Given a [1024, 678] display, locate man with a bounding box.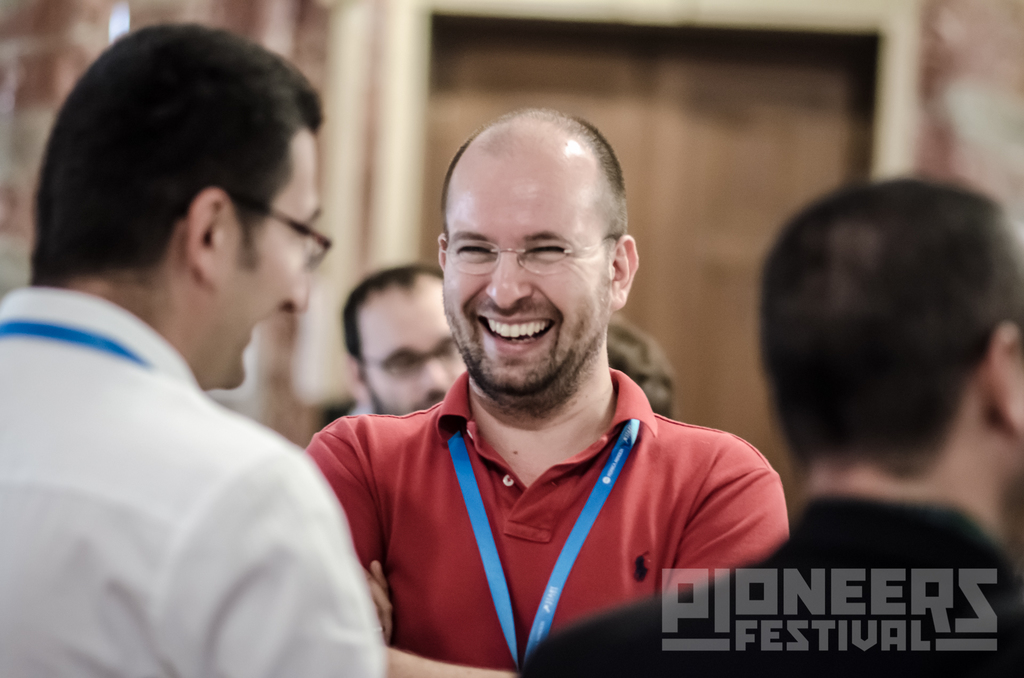
Located: 514:176:1023:677.
